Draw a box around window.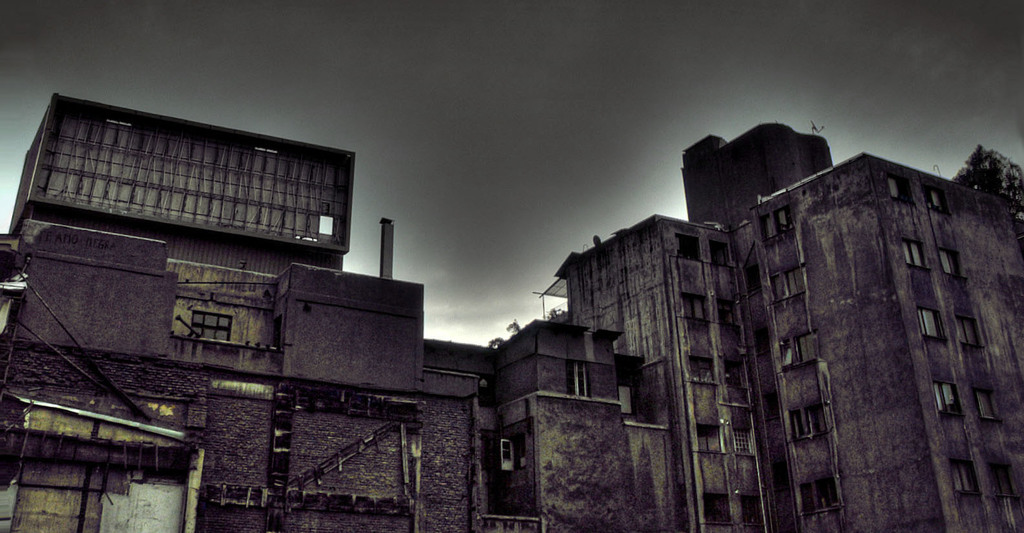
bbox=[789, 402, 828, 441].
